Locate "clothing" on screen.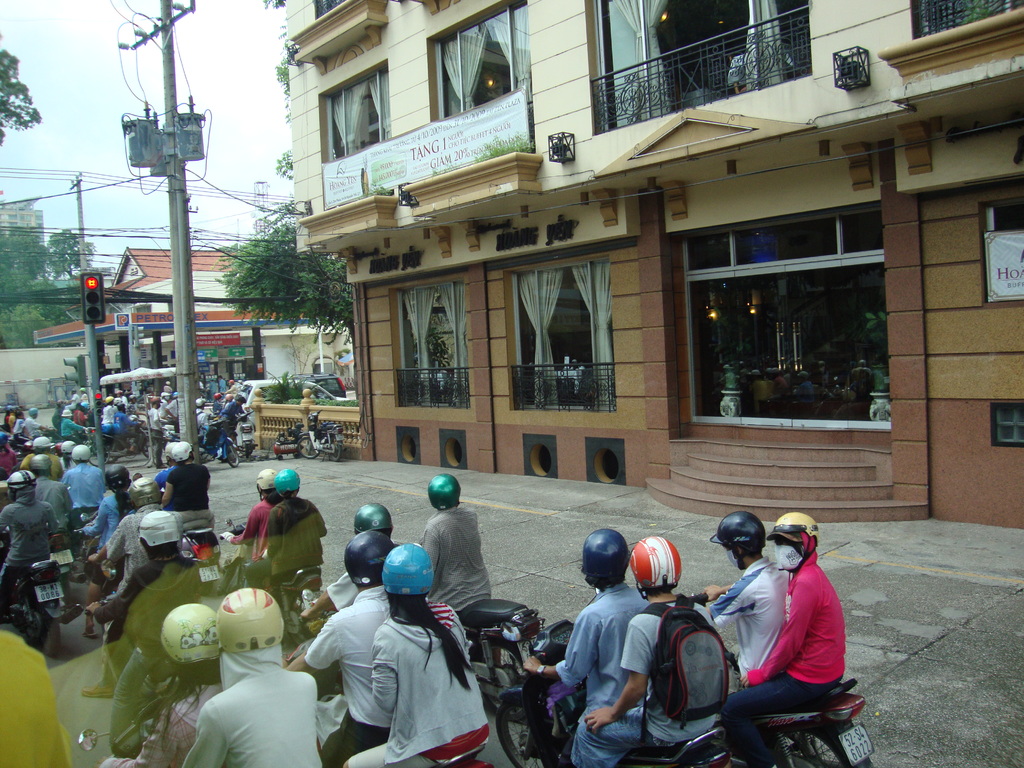
On screen at BBox(554, 584, 646, 767).
